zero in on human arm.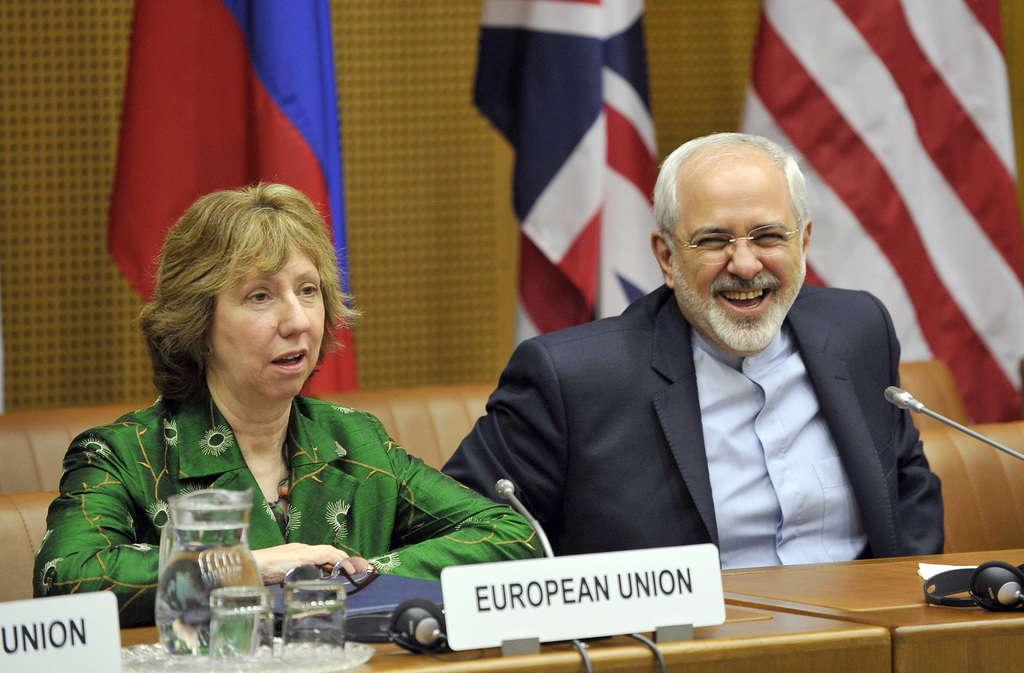
Zeroed in: x1=428 y1=339 x2=582 y2=561.
